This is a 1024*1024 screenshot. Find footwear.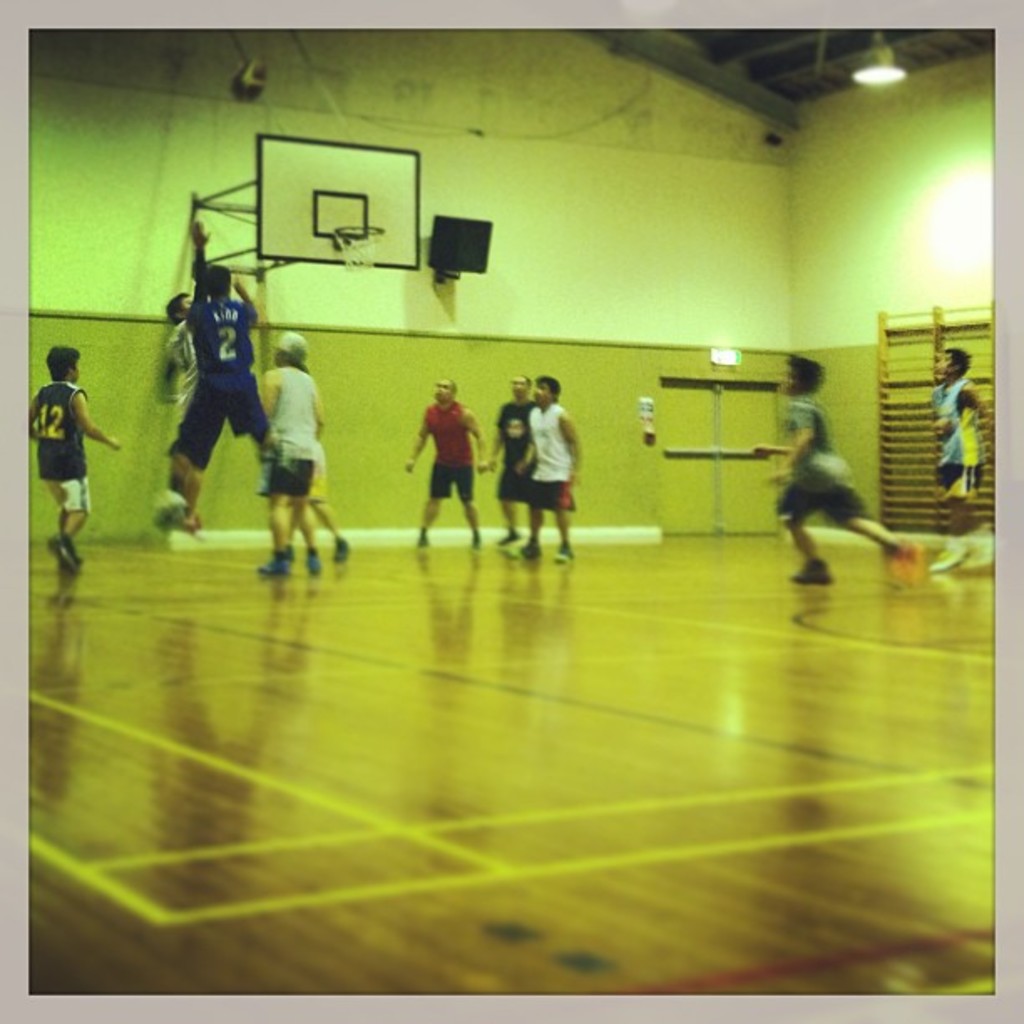
Bounding box: Rect(475, 534, 490, 550).
